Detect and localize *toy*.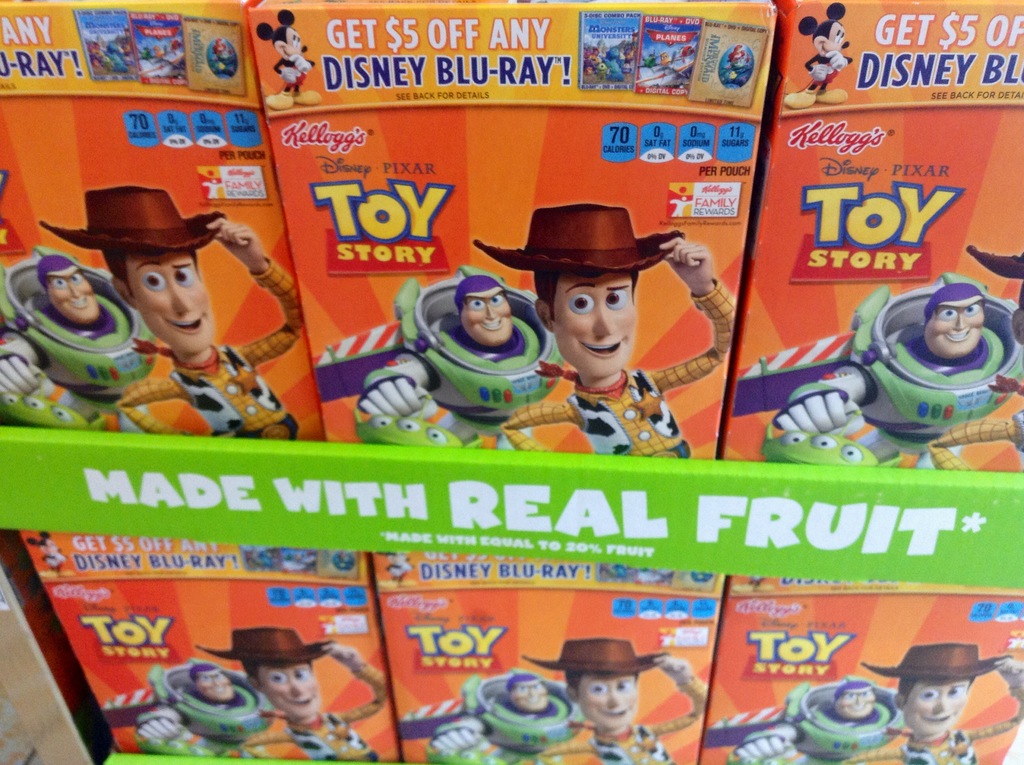
Localized at 426,666,593,764.
